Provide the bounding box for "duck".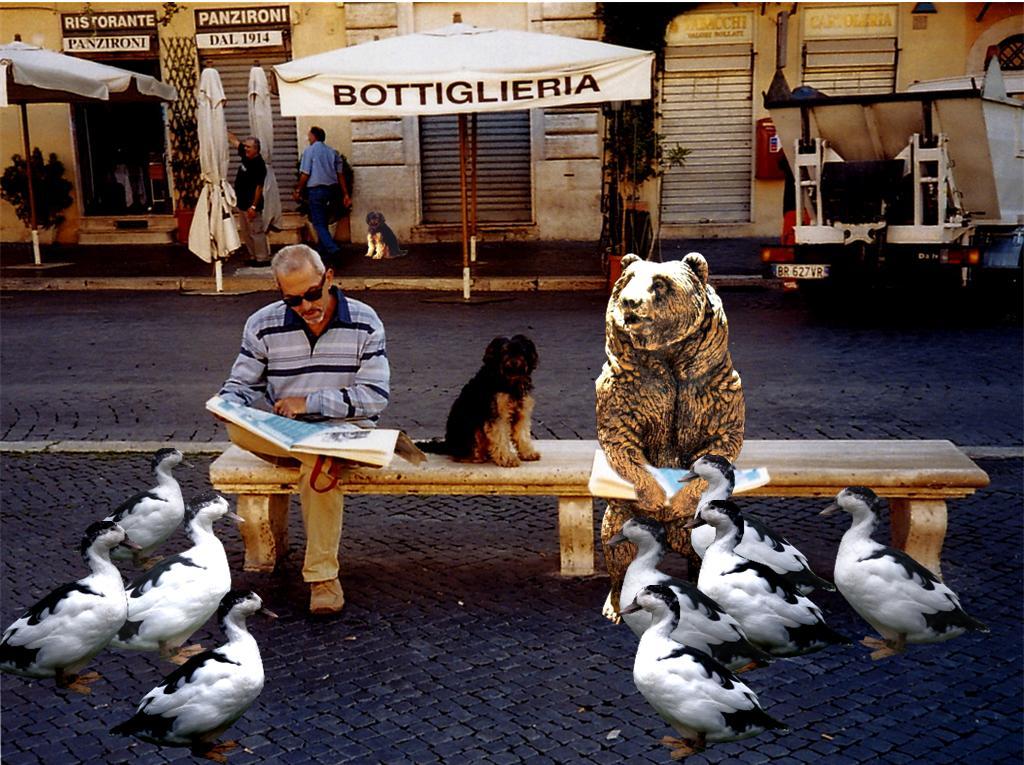
604:509:751:640.
